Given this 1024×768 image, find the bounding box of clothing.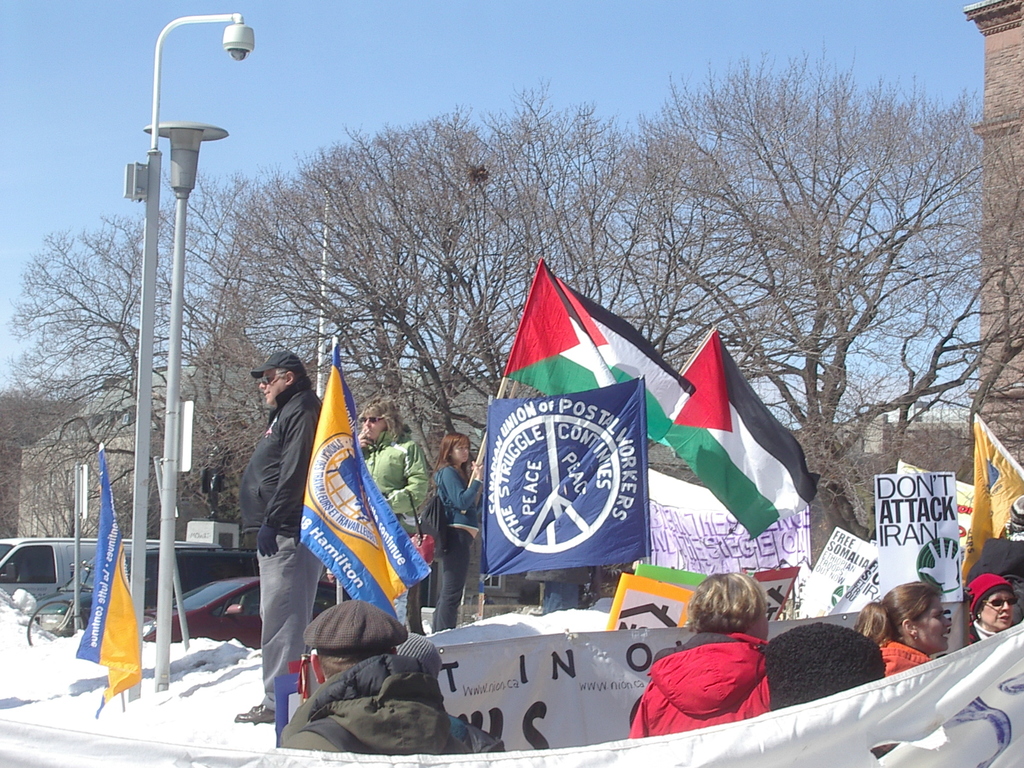
(left=361, top=421, right=428, bottom=626).
